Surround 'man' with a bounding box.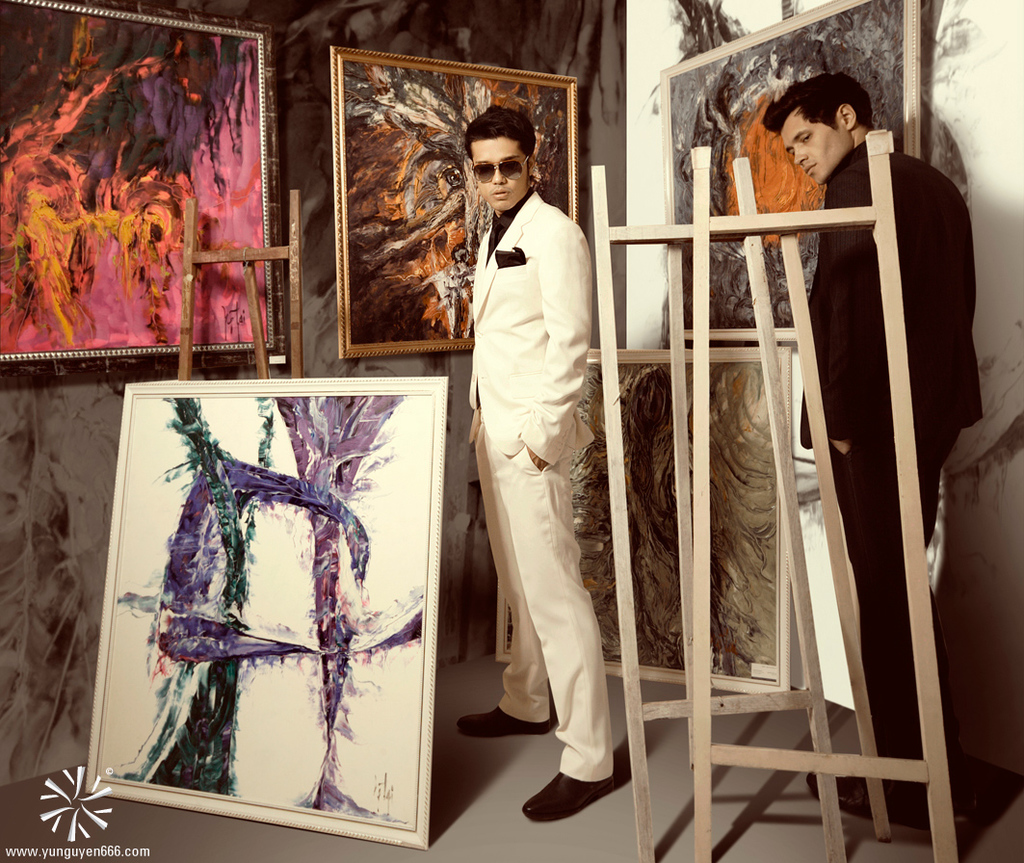
bbox=[459, 103, 595, 833].
